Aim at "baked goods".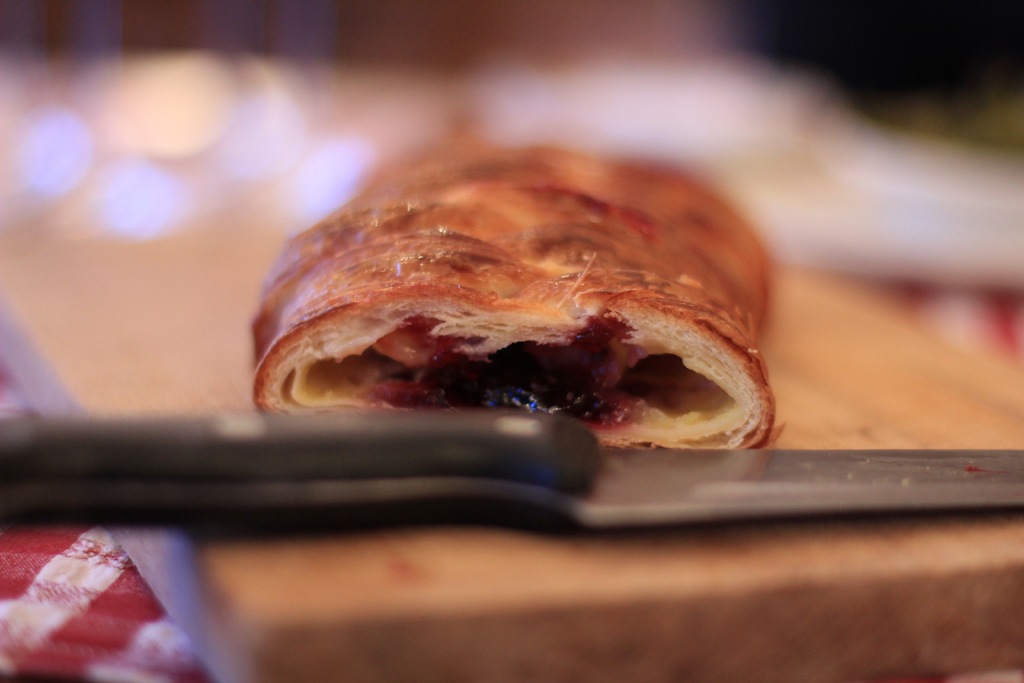
Aimed at <region>200, 128, 760, 460</region>.
